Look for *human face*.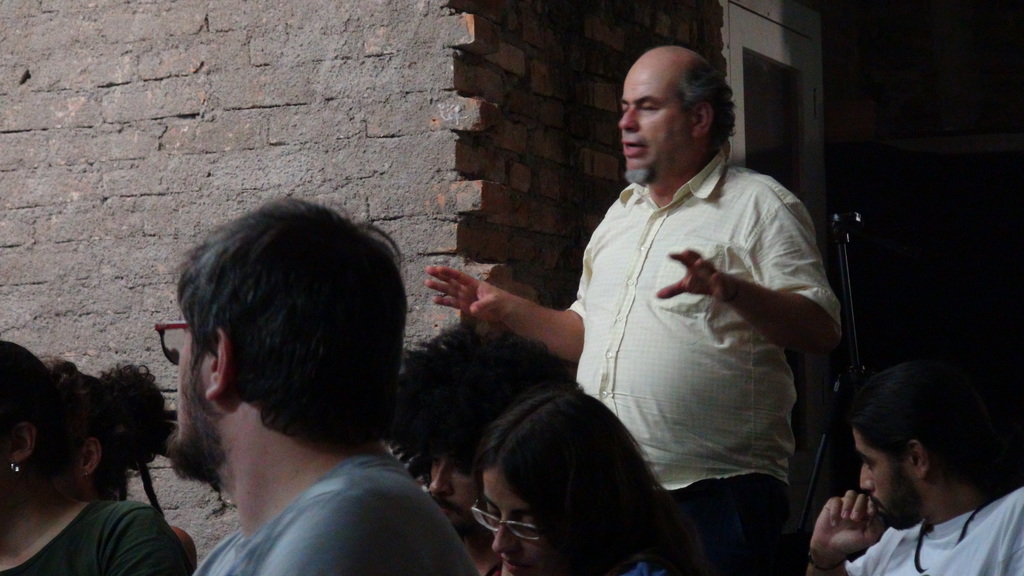
Found: (424, 438, 477, 540).
